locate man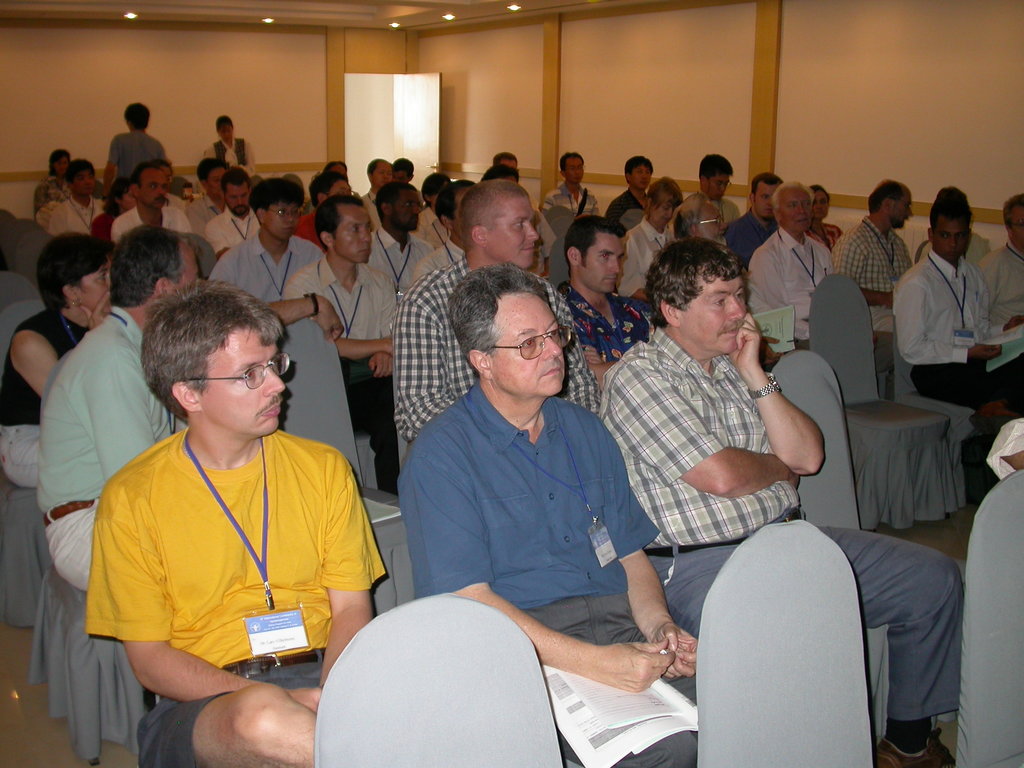
78,280,393,767
